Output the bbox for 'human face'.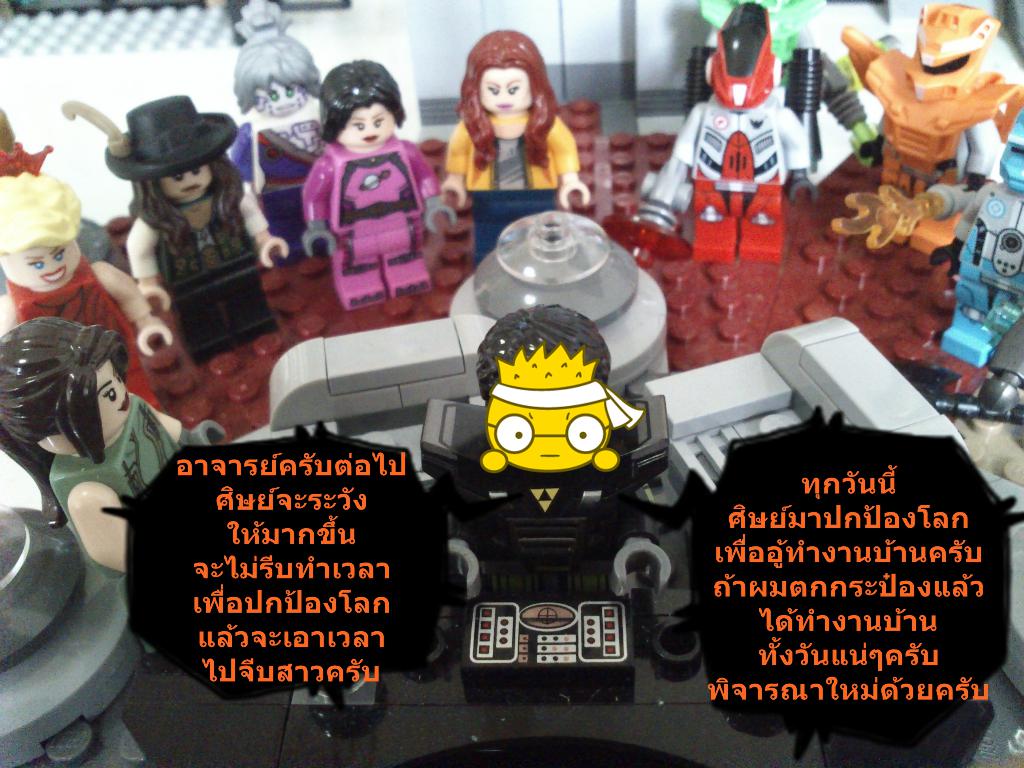
box(487, 396, 600, 468).
